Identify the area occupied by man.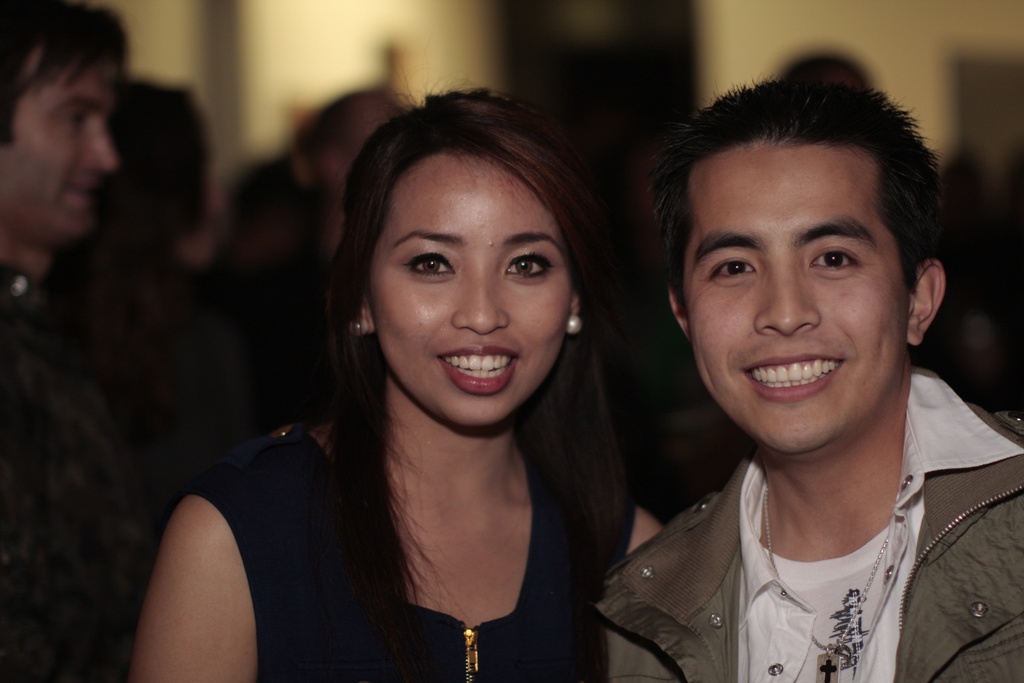
Area: (543,67,1023,682).
